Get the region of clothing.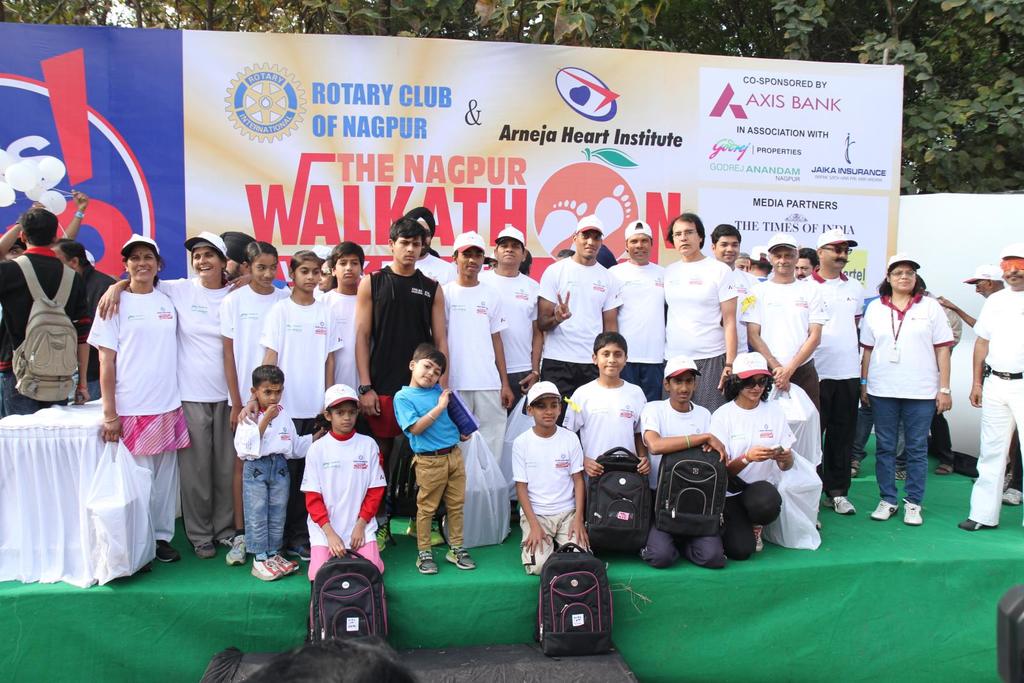
region(933, 294, 966, 470).
